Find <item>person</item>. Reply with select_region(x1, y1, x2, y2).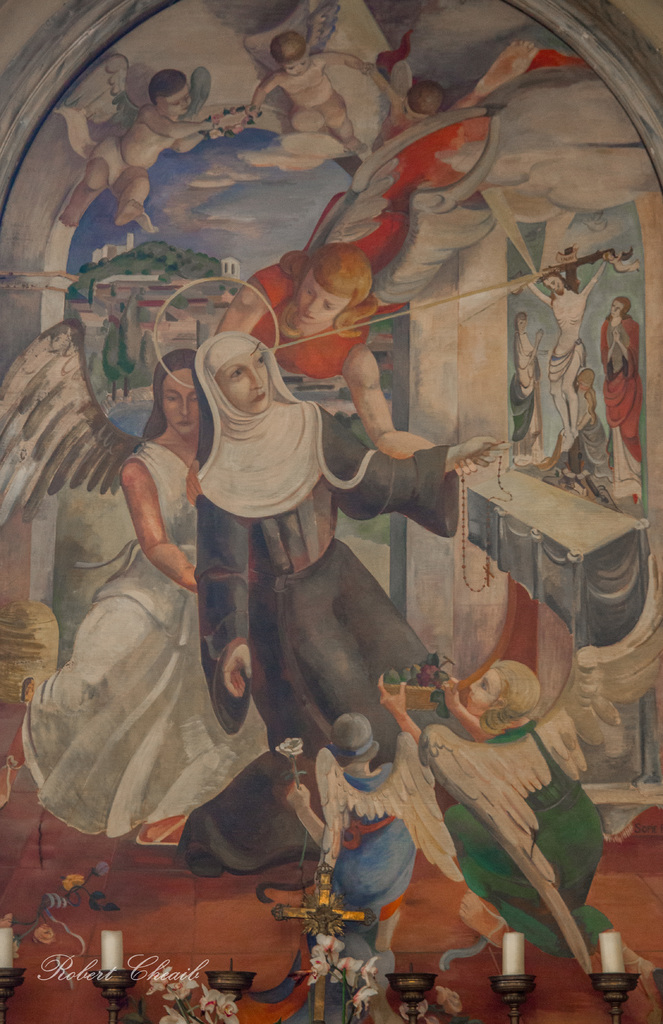
select_region(593, 294, 642, 468).
